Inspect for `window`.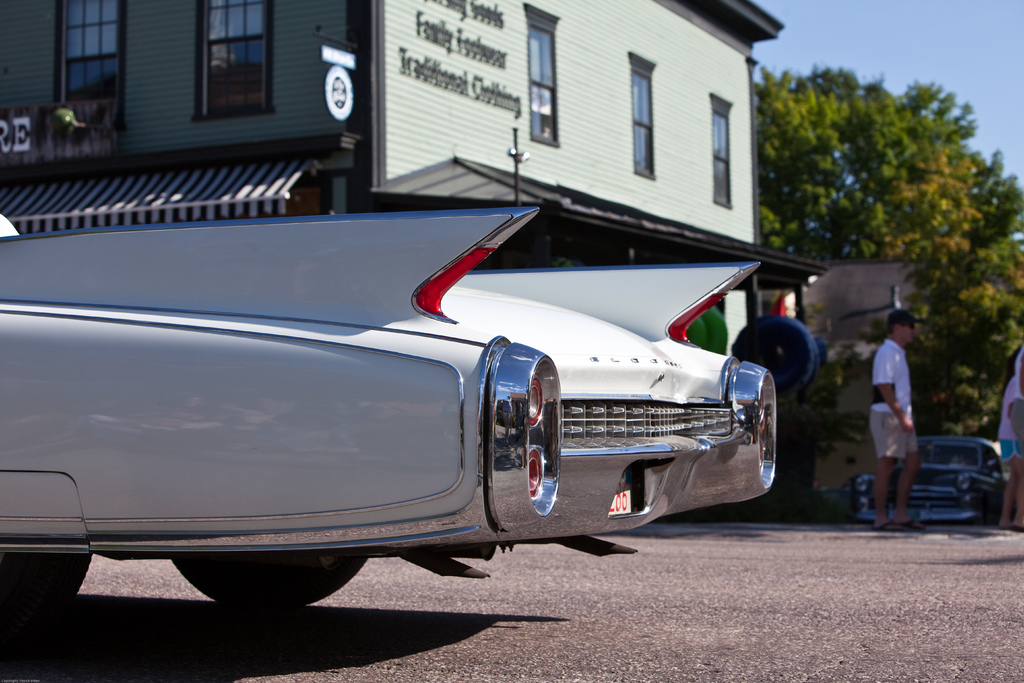
Inspection: crop(708, 94, 733, 207).
